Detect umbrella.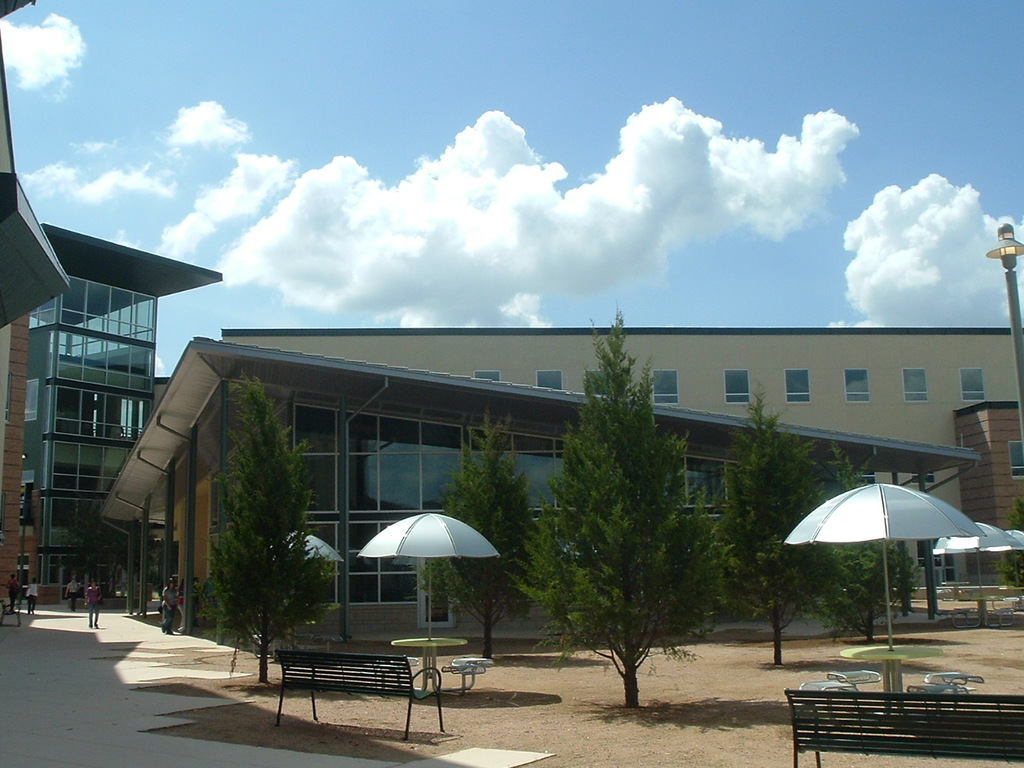
Detected at region(986, 526, 1023, 600).
